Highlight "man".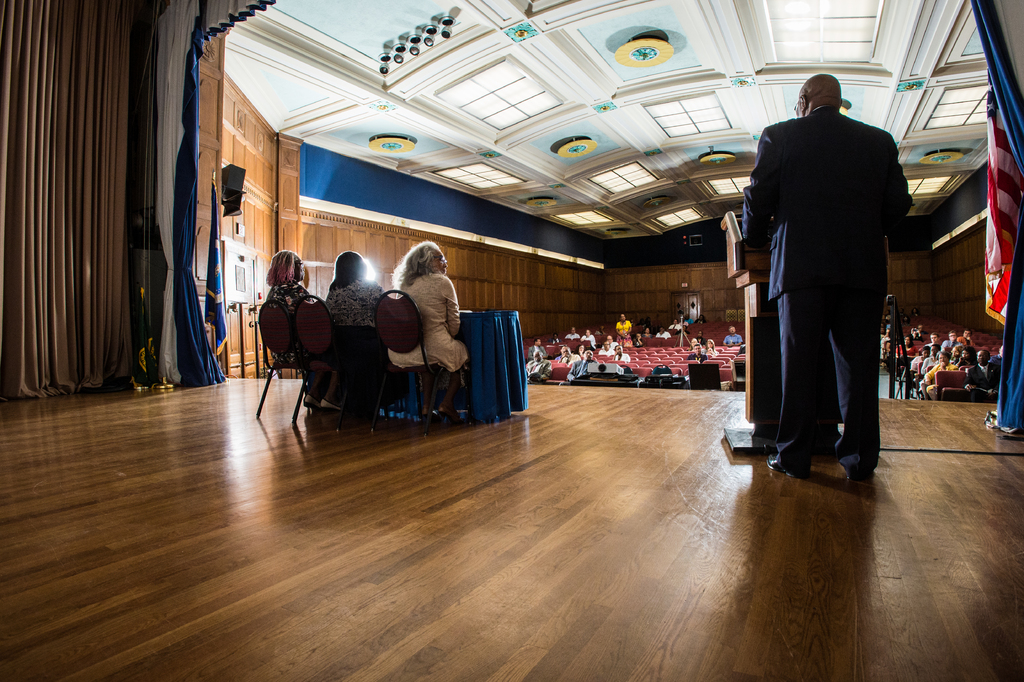
Highlighted region: 925, 349, 959, 399.
